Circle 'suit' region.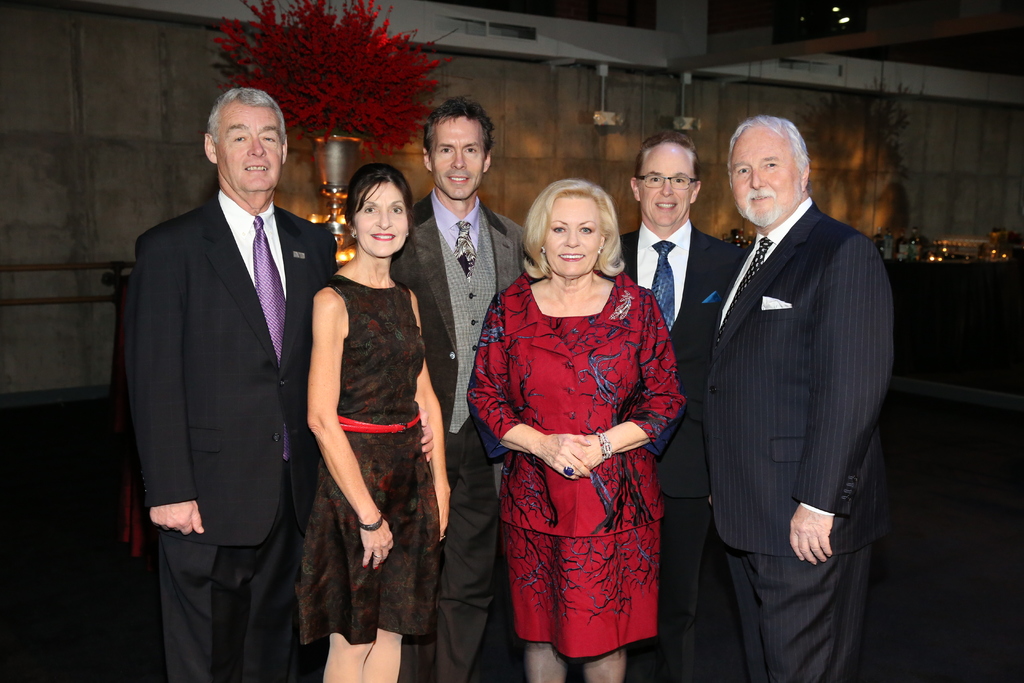
Region: region(122, 76, 335, 682).
